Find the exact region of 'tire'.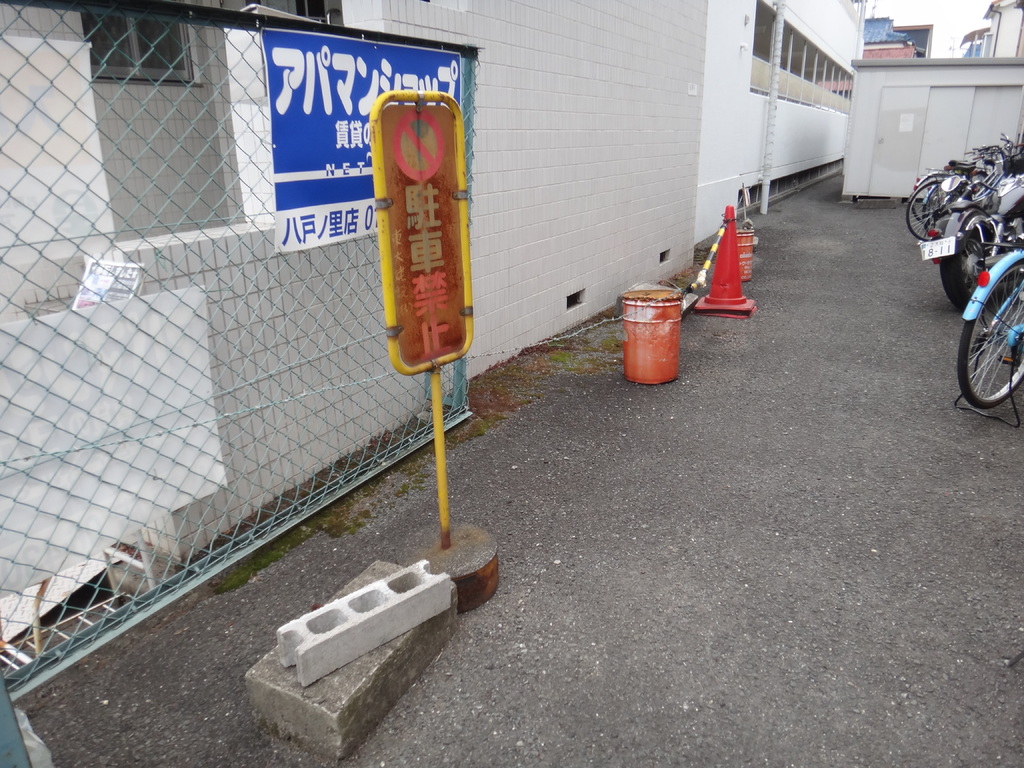
Exact region: 906, 182, 951, 241.
